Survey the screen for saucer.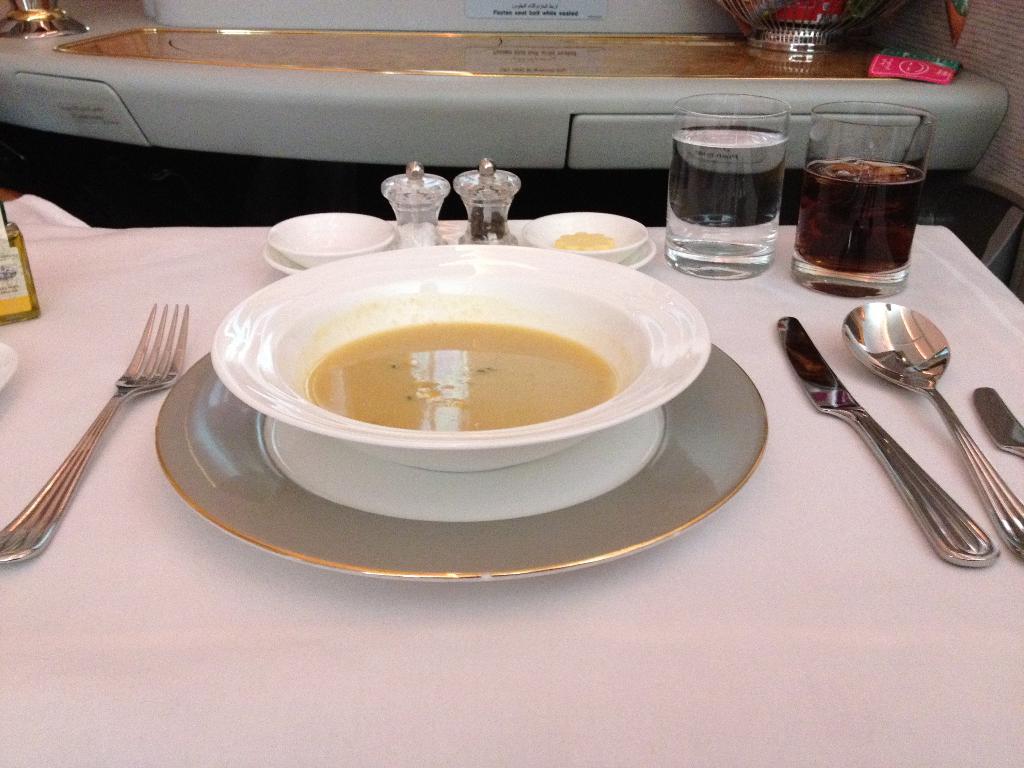
Survey found: [263,243,397,273].
